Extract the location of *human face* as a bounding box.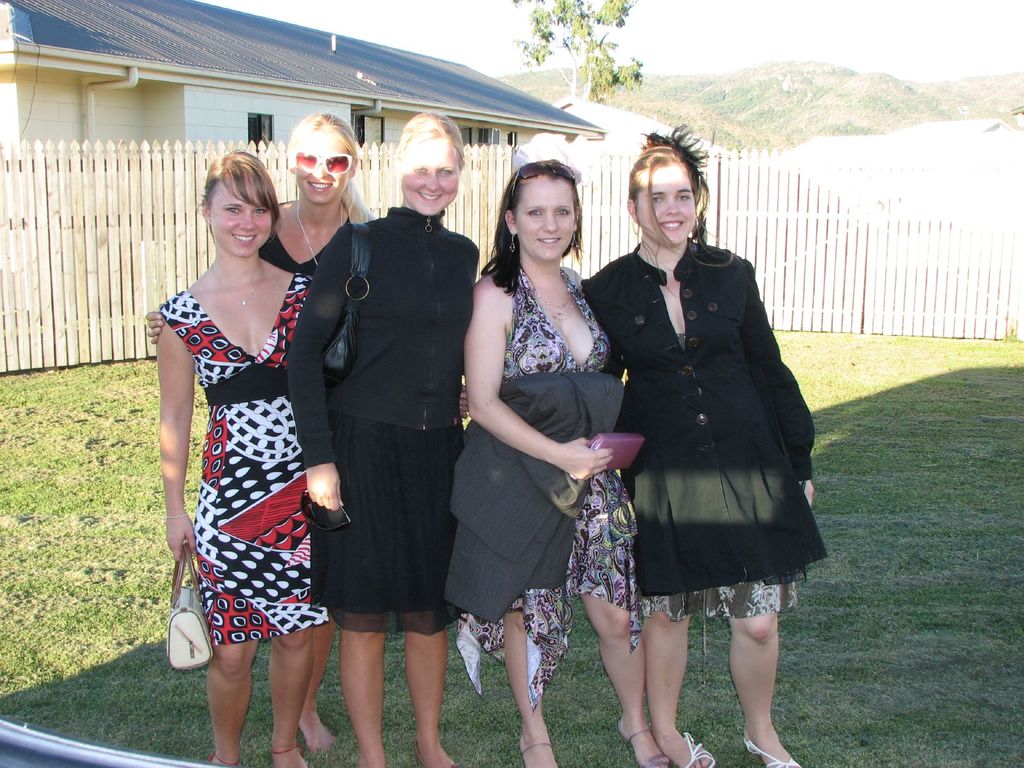
211:177:277:260.
